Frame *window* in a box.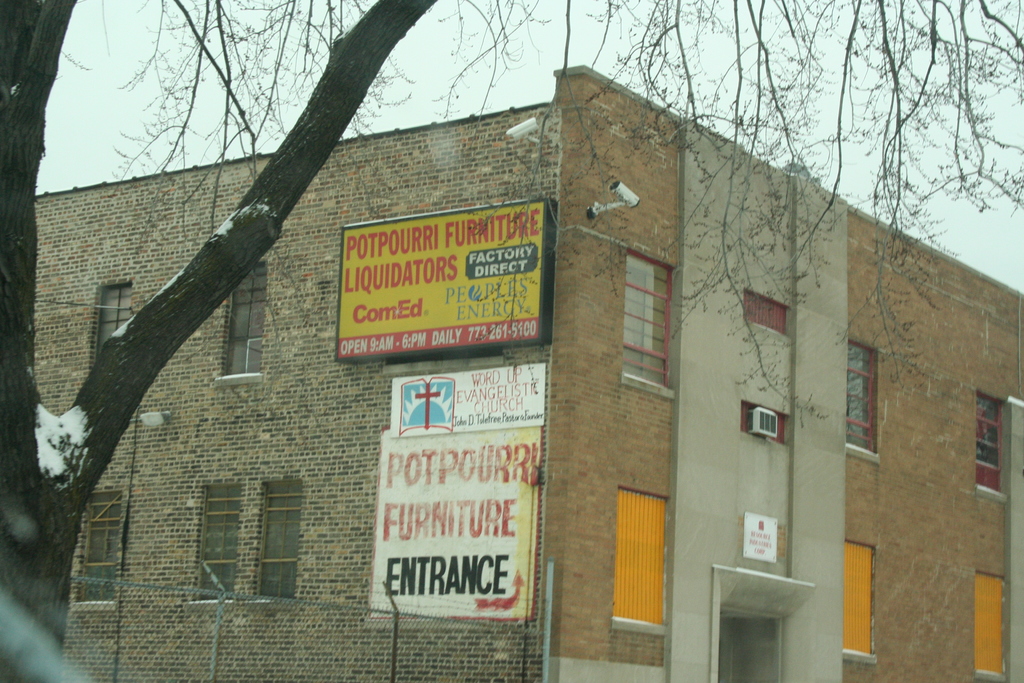
{"left": 741, "top": 288, "right": 794, "bottom": 341}.
